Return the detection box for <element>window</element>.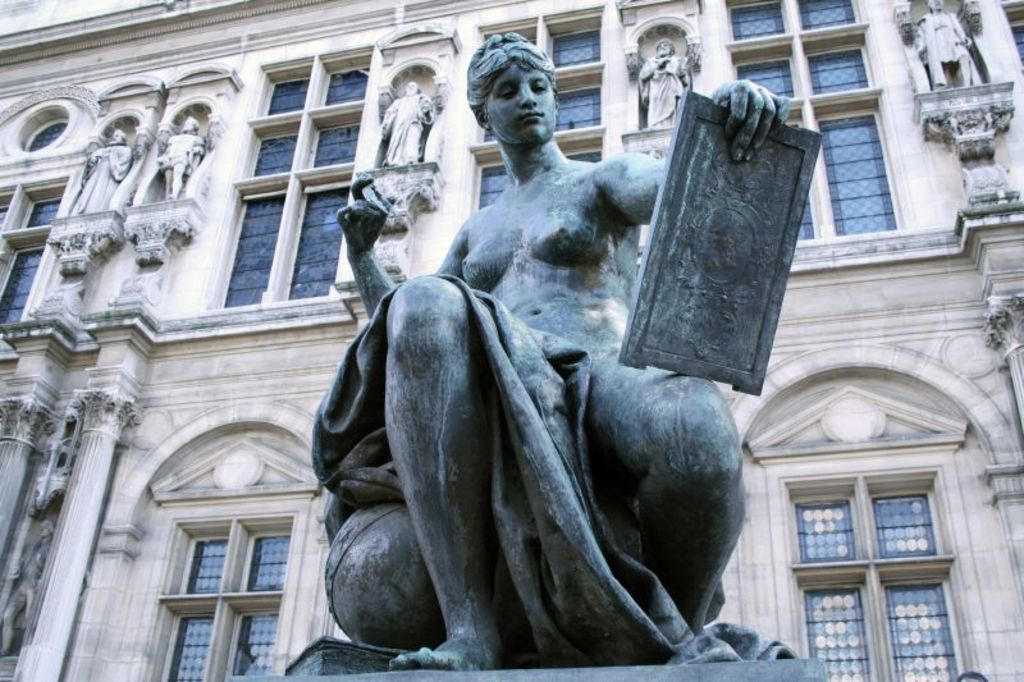
[730, 0, 777, 40].
